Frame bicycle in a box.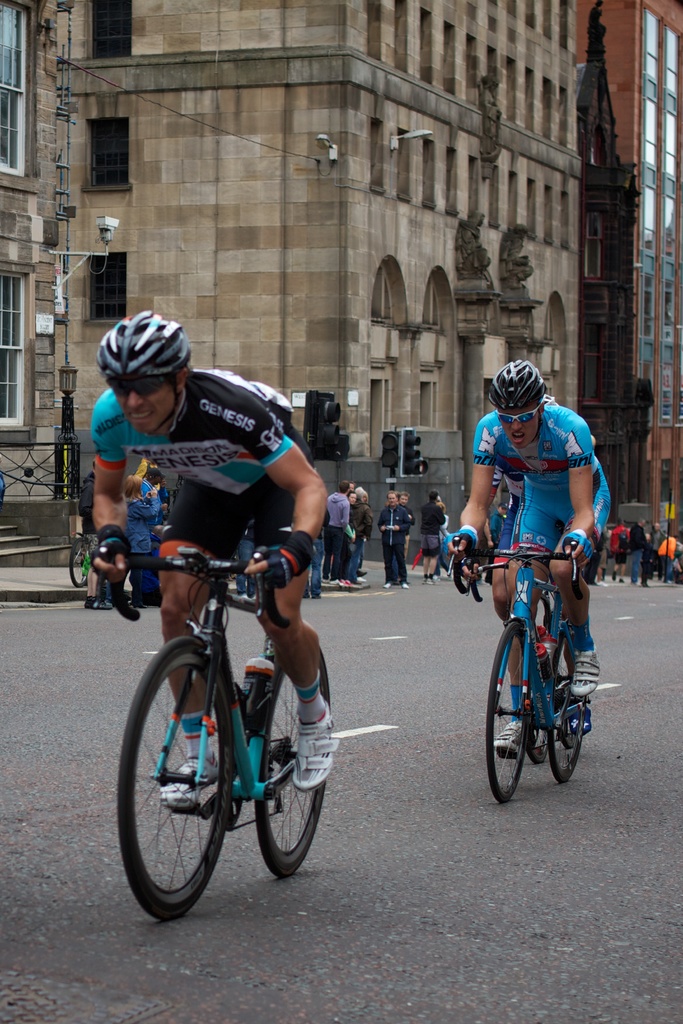
region(69, 533, 103, 588).
